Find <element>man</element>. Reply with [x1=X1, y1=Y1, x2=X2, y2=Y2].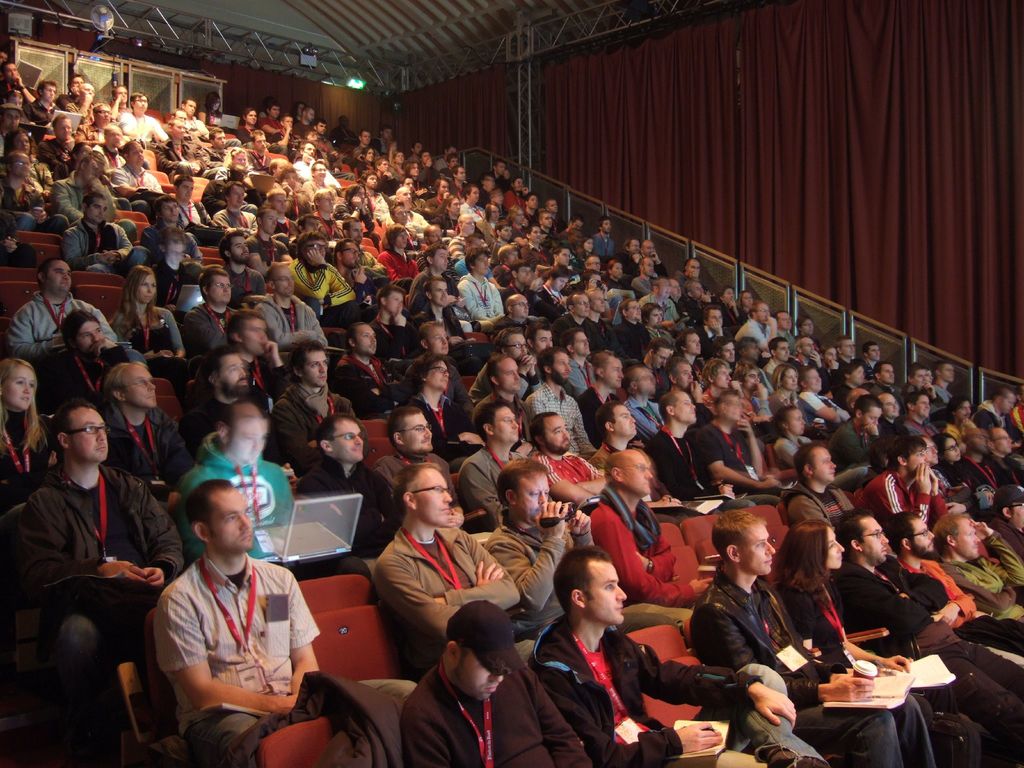
[x1=486, y1=463, x2=589, y2=620].
